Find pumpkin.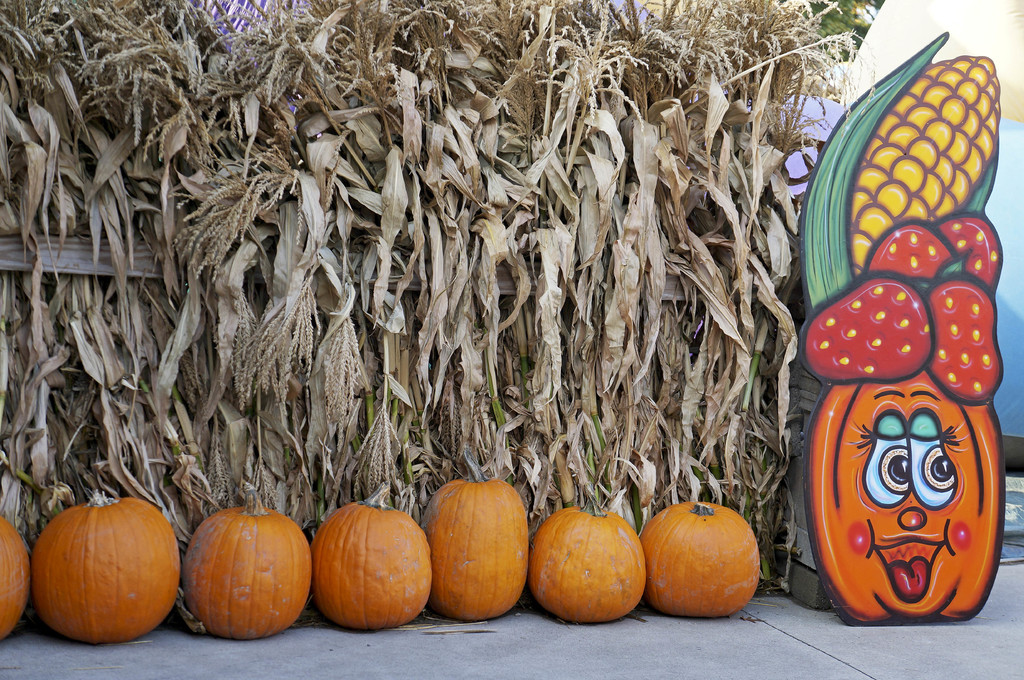
box(30, 490, 178, 644).
